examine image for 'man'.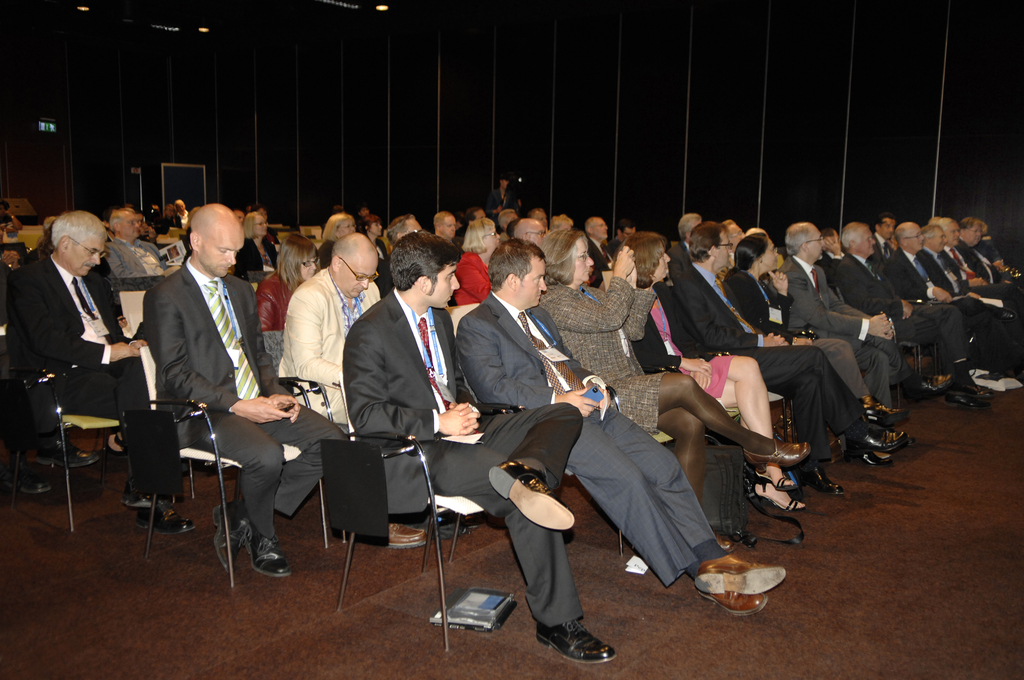
Examination result: box=[579, 211, 614, 277].
